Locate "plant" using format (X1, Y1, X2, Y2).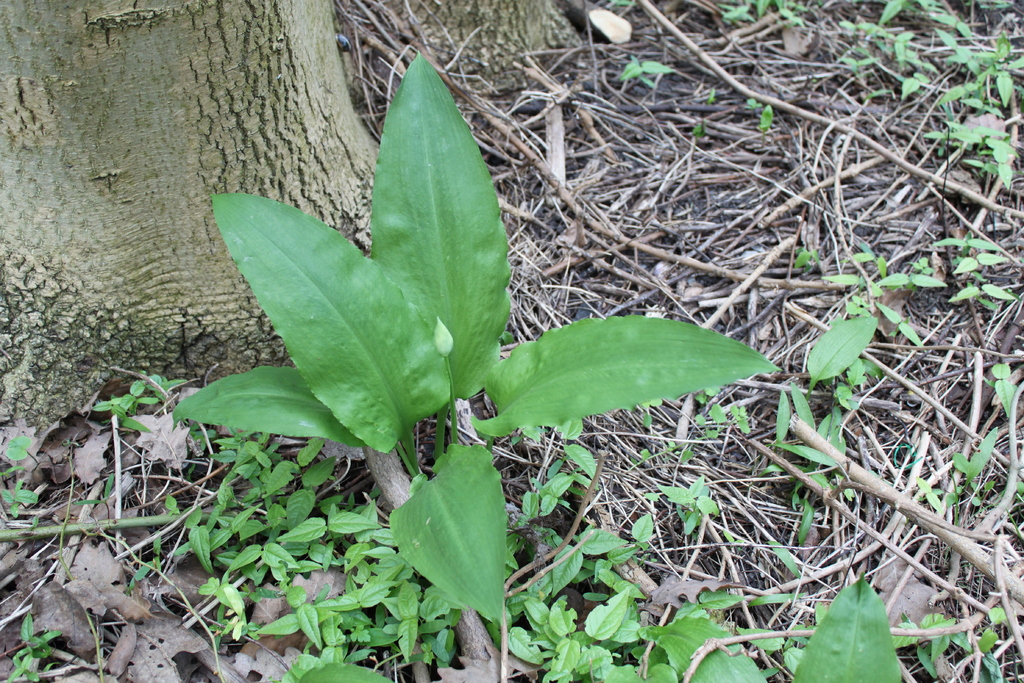
(623, 53, 674, 82).
